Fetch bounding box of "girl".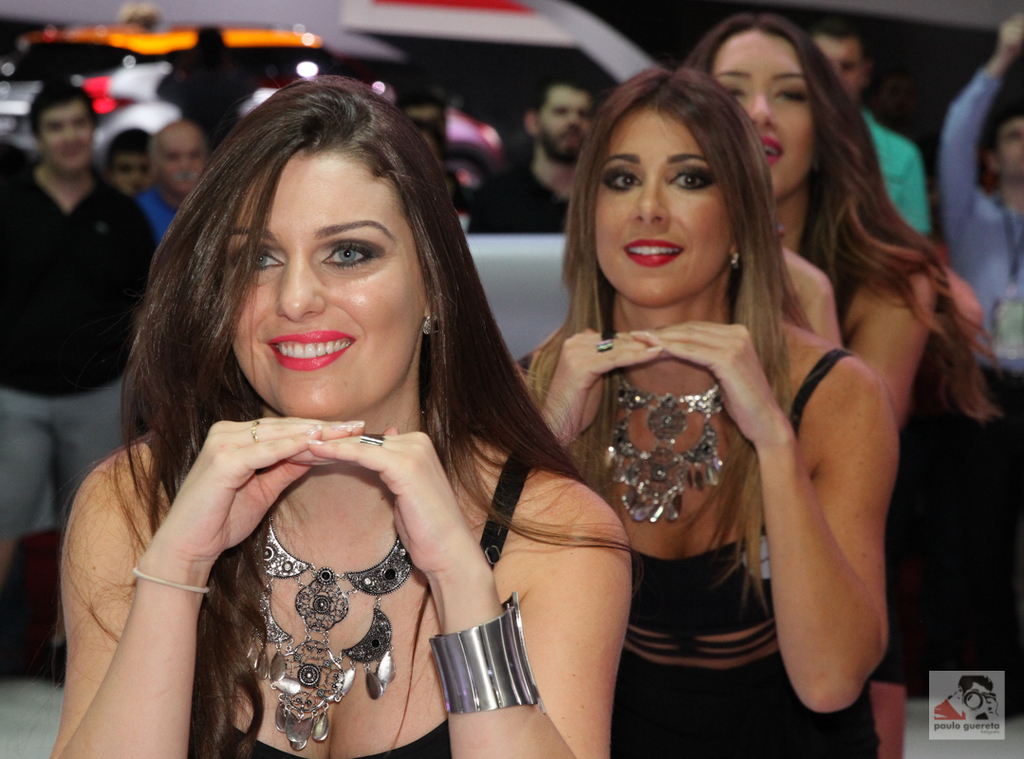
Bbox: bbox(520, 66, 904, 758).
